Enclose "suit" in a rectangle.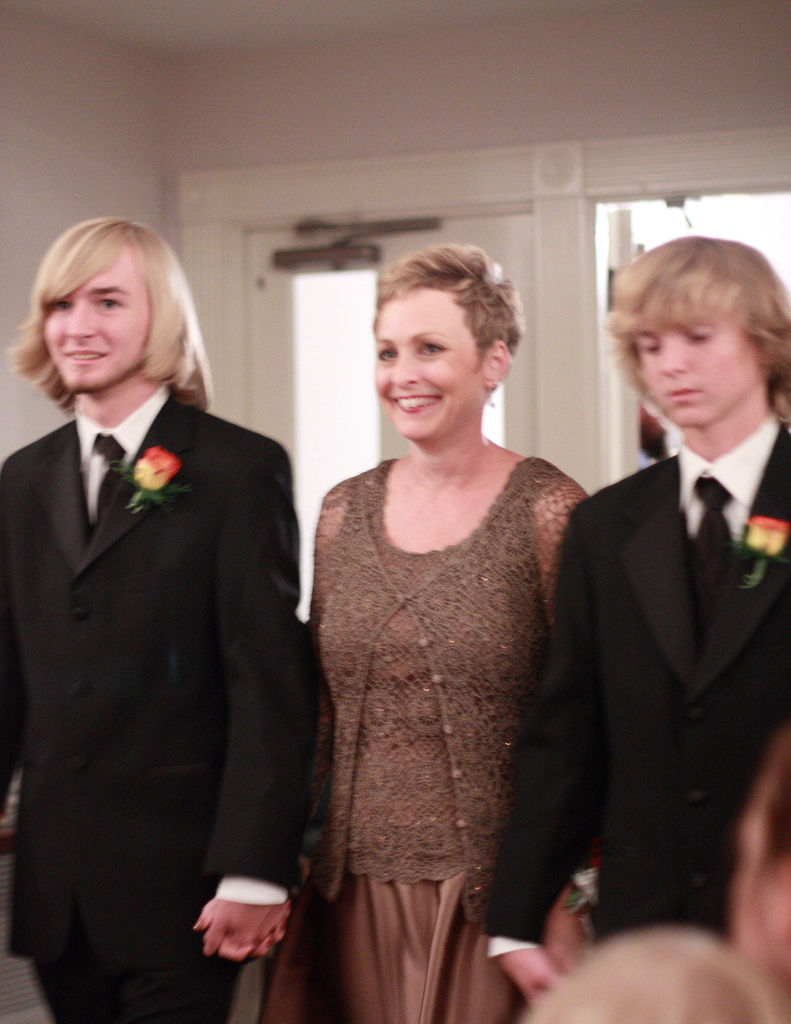
select_region(476, 414, 790, 965).
